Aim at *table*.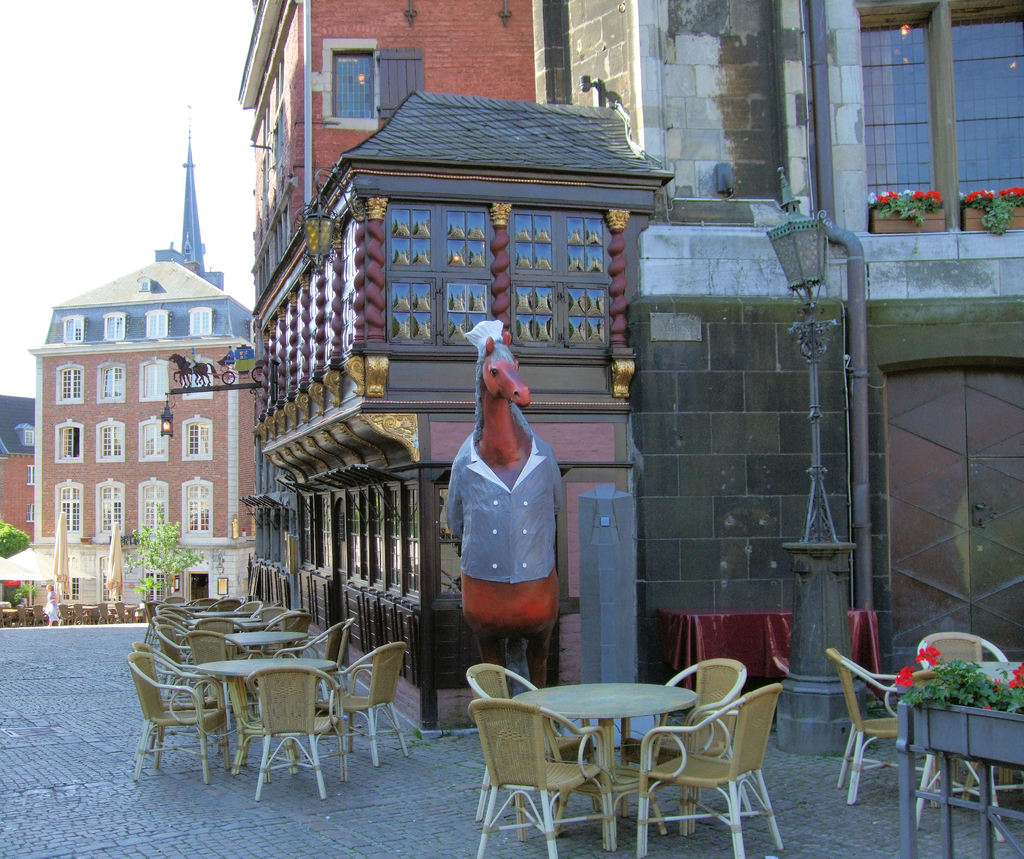
Aimed at bbox(202, 656, 343, 774).
